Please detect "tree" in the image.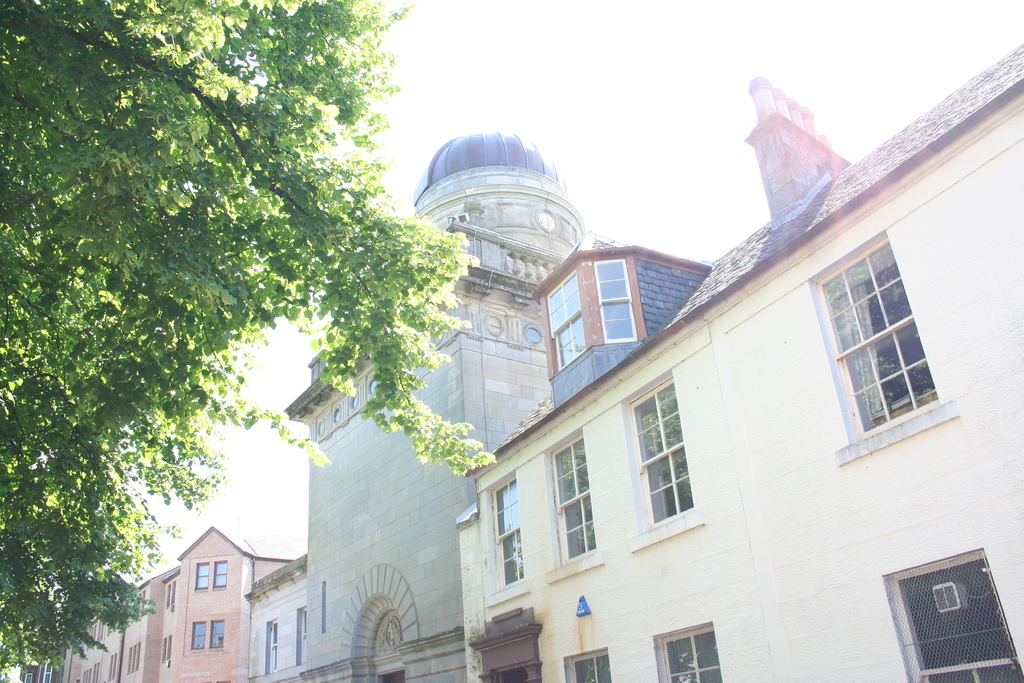
[95,584,154,682].
